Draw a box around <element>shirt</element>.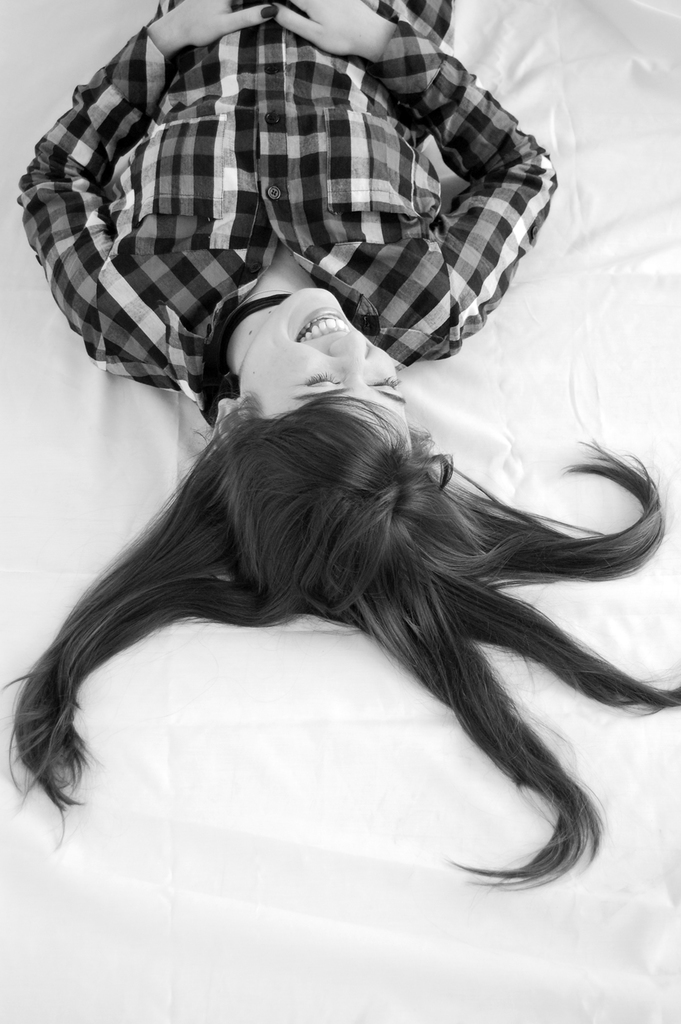
left=11, top=0, right=559, bottom=428.
